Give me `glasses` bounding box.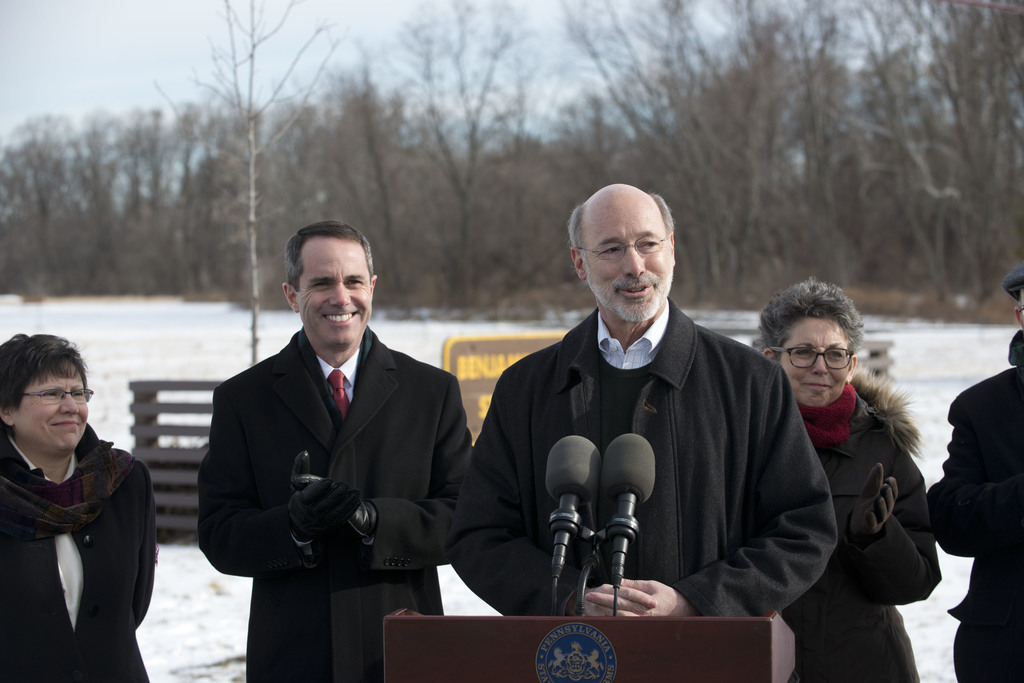
crop(771, 344, 853, 371).
